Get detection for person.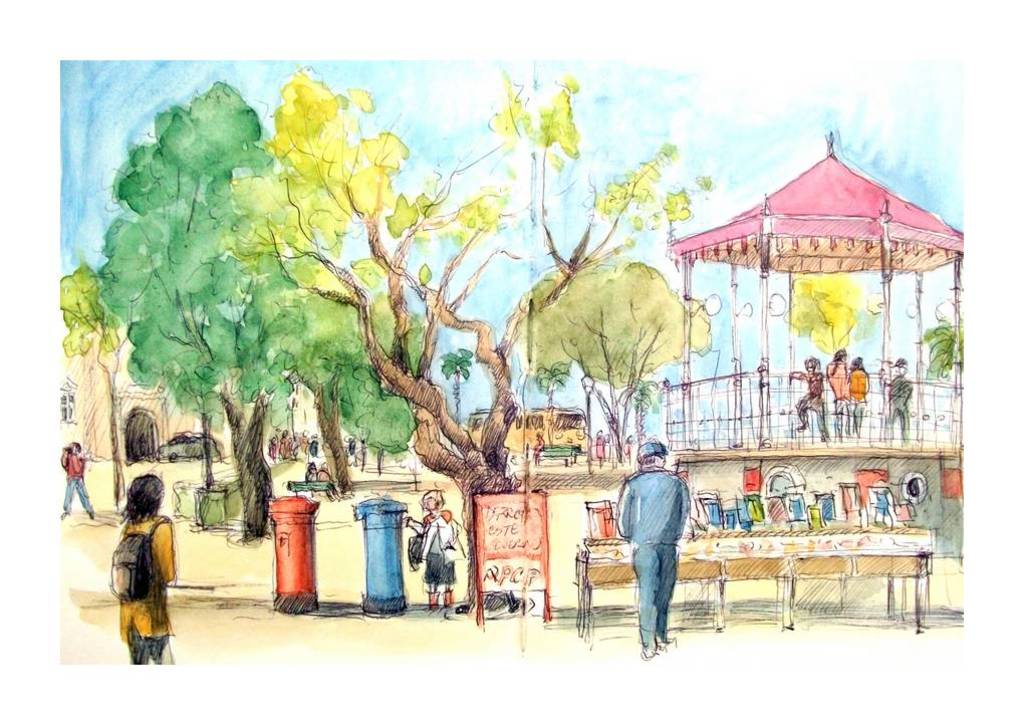
Detection: bbox(403, 482, 460, 607).
